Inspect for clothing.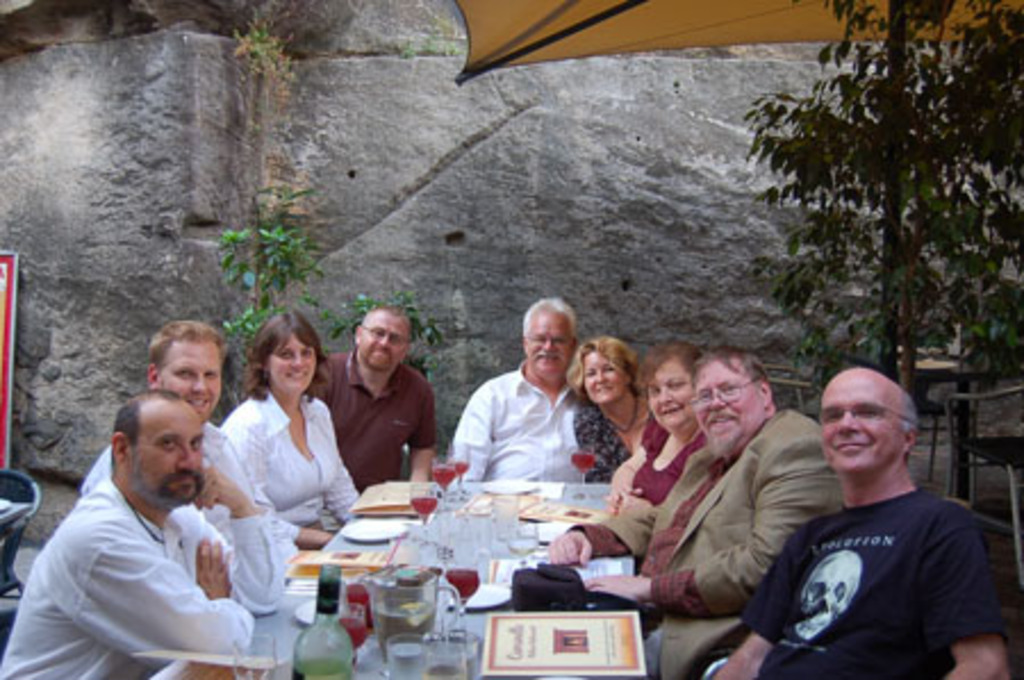
Inspection: 573 400 655 482.
